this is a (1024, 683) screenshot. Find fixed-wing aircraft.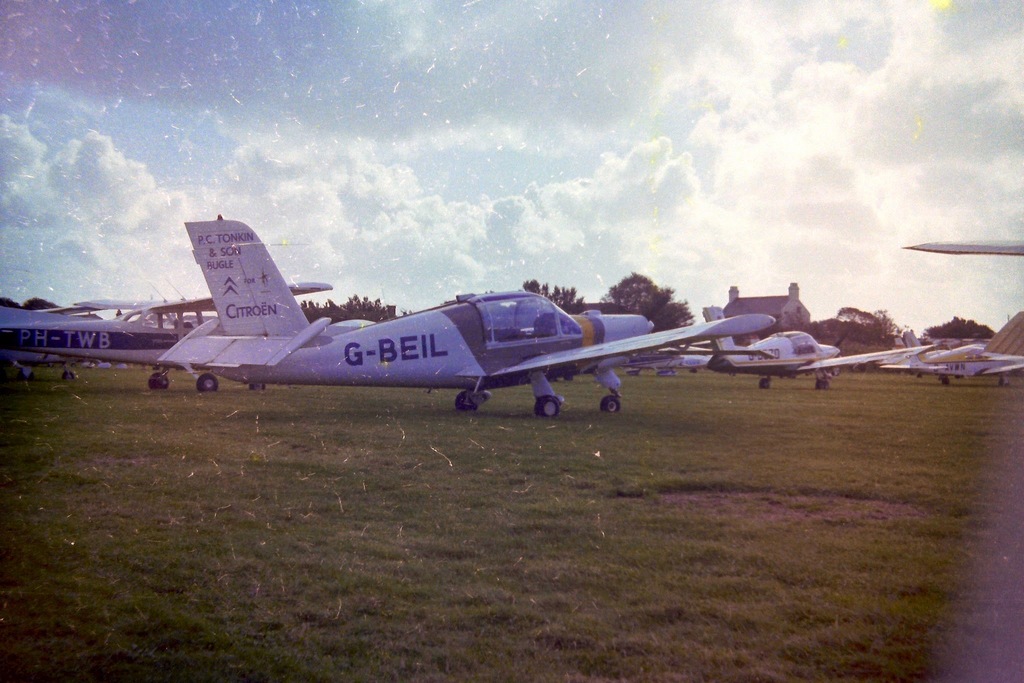
Bounding box: Rect(620, 348, 781, 379).
